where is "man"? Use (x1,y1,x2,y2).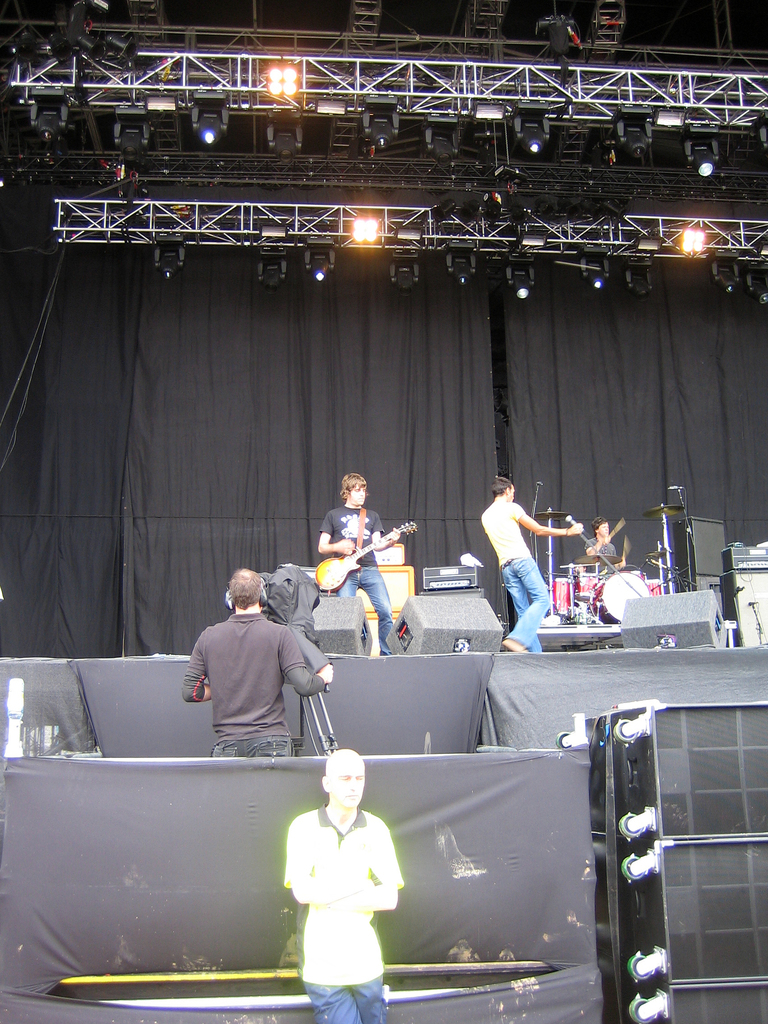
(319,472,397,657).
